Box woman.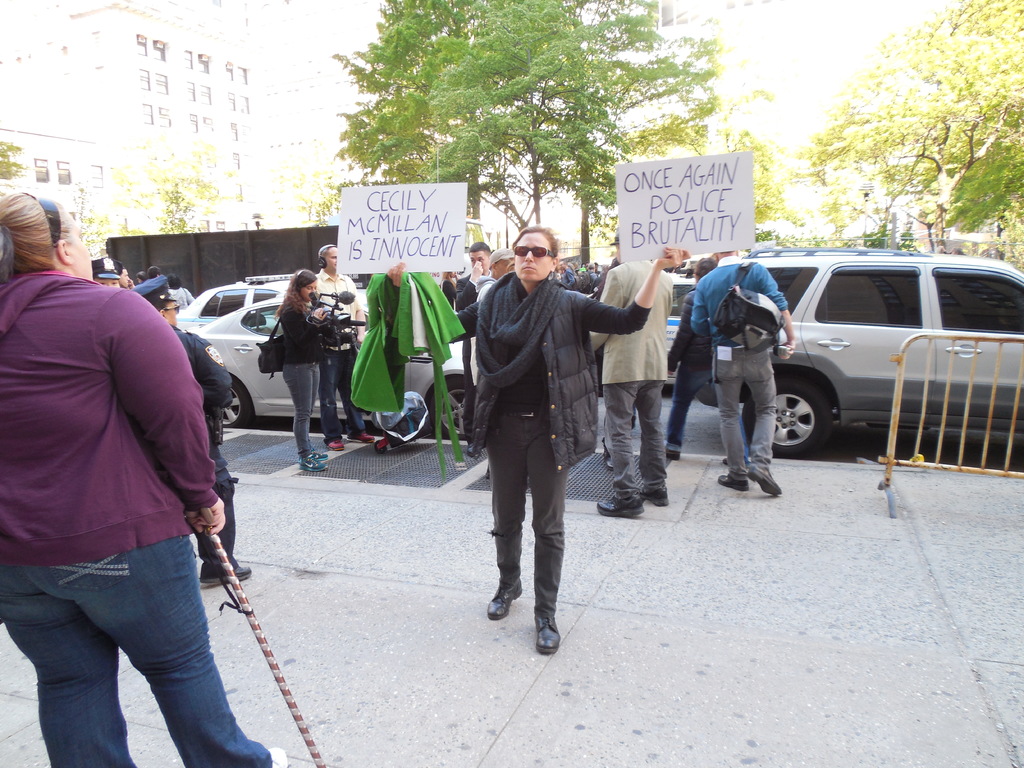
(left=449, top=222, right=616, bottom=676).
